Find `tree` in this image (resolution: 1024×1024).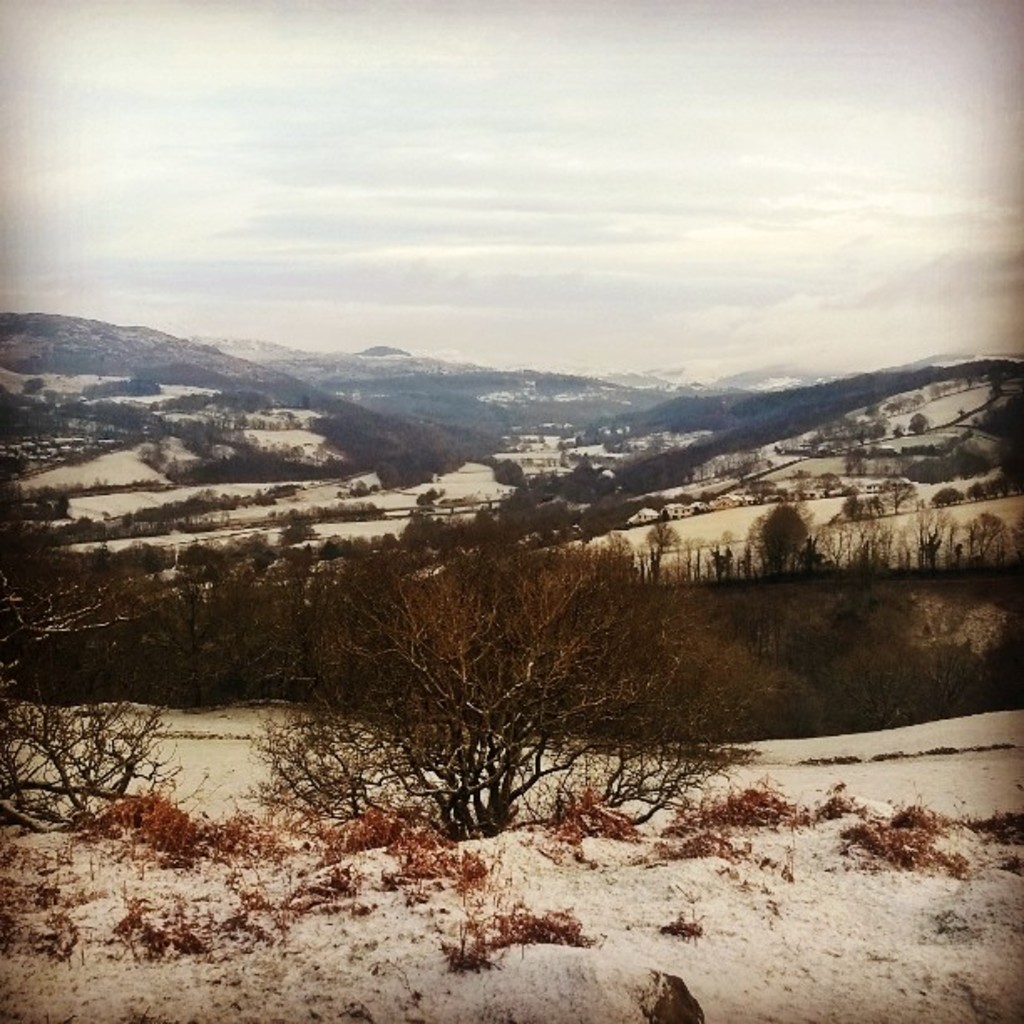
bbox(274, 500, 730, 850).
